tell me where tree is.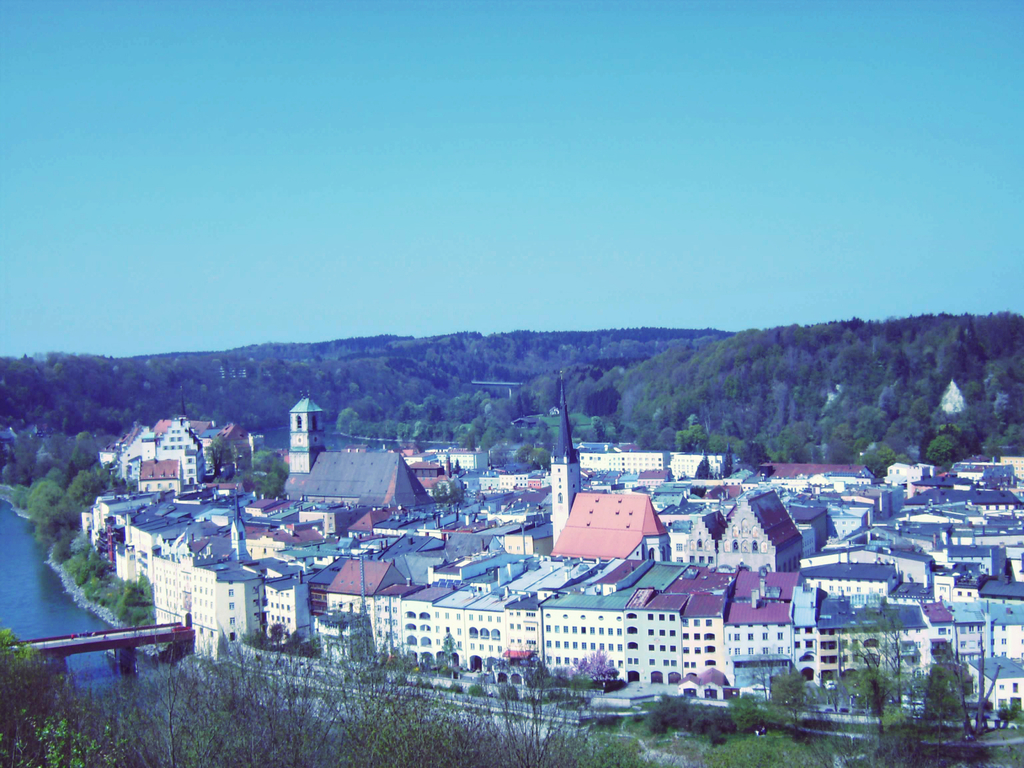
tree is at 861/438/900/484.
